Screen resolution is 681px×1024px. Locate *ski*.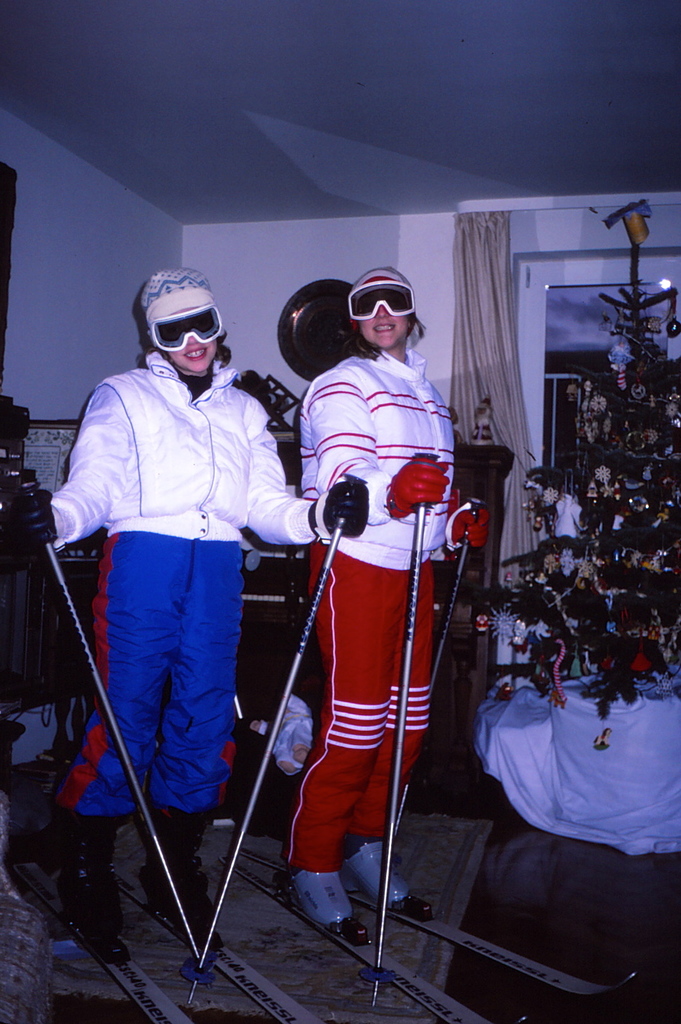
crop(206, 840, 513, 1023).
